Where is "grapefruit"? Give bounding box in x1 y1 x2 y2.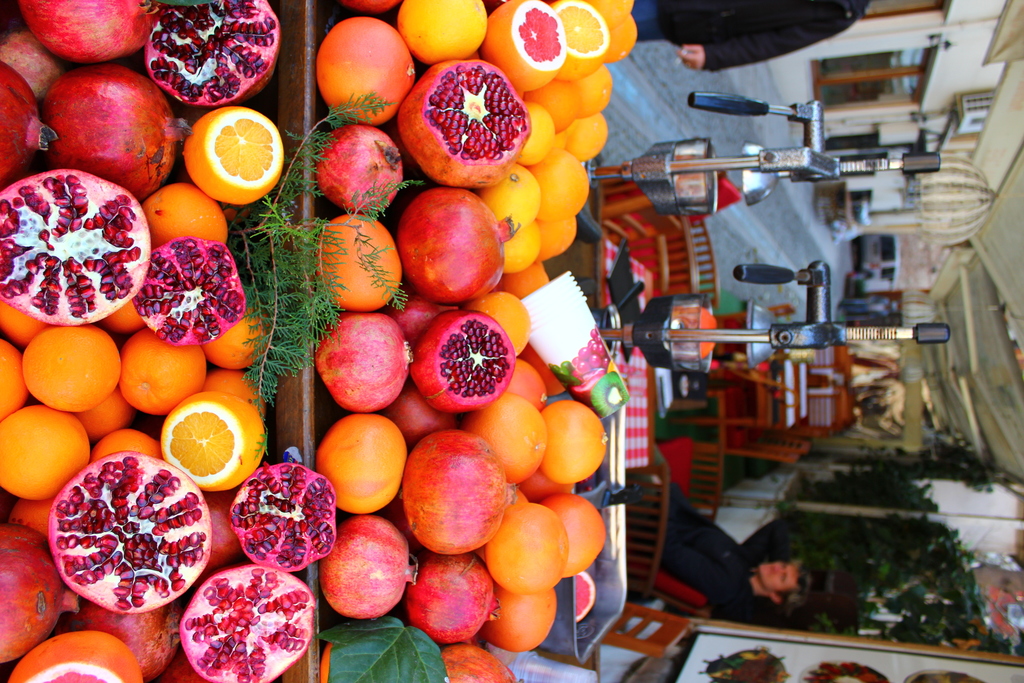
22 325 122 415.
